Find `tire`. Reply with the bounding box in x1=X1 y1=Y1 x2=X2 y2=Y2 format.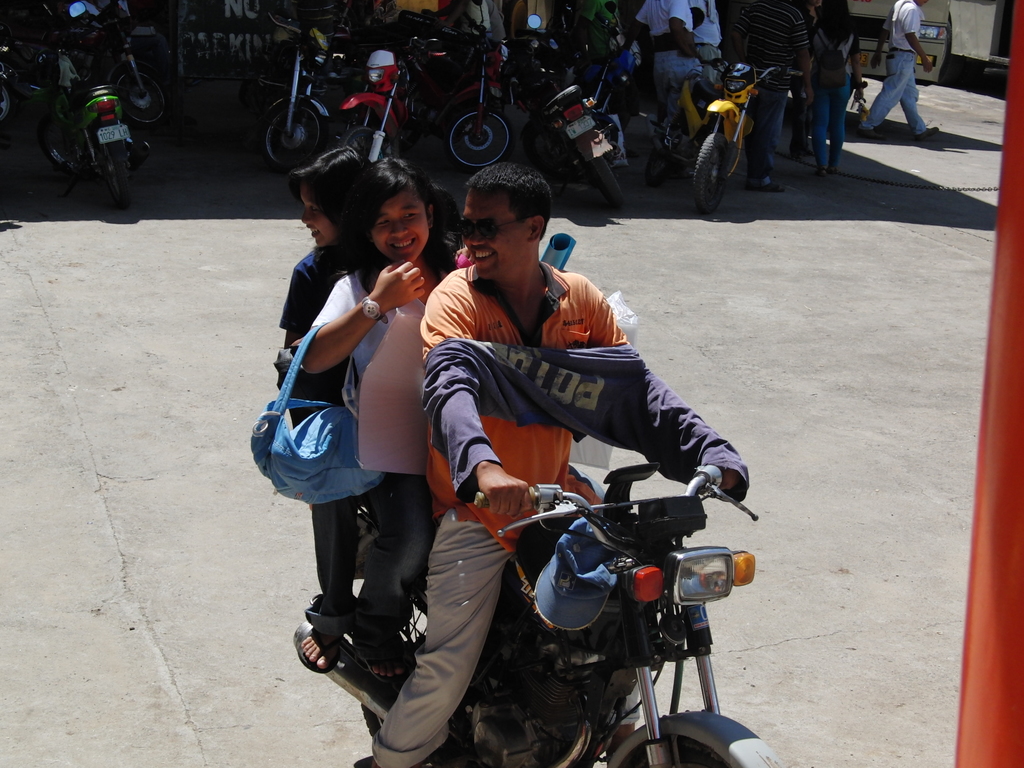
x1=104 y1=159 x2=150 y2=213.
